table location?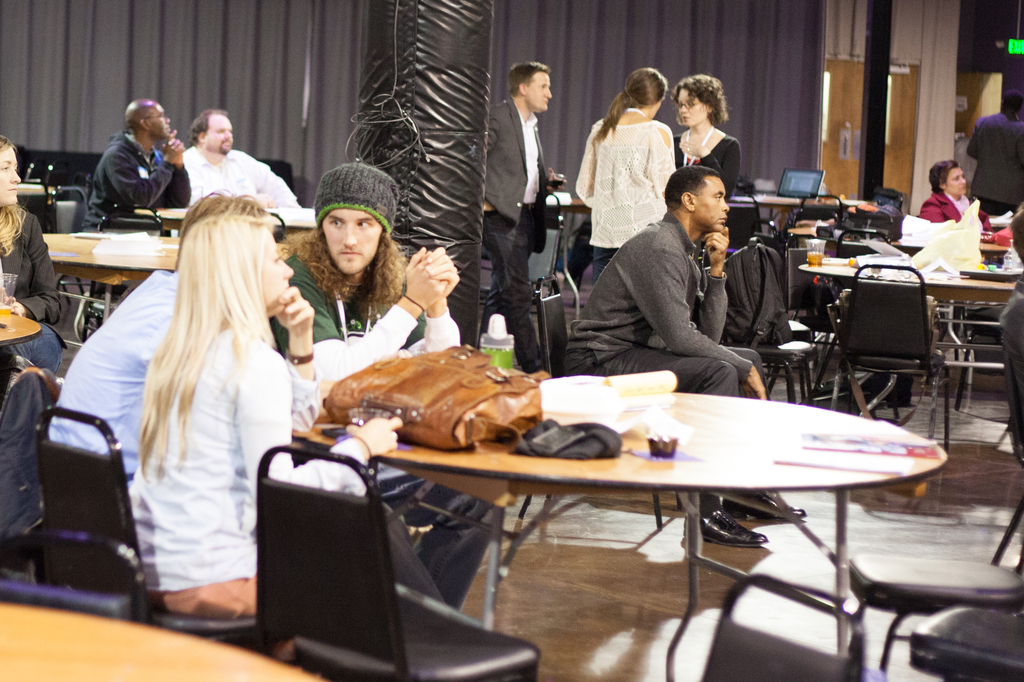
bbox=(326, 367, 961, 645)
